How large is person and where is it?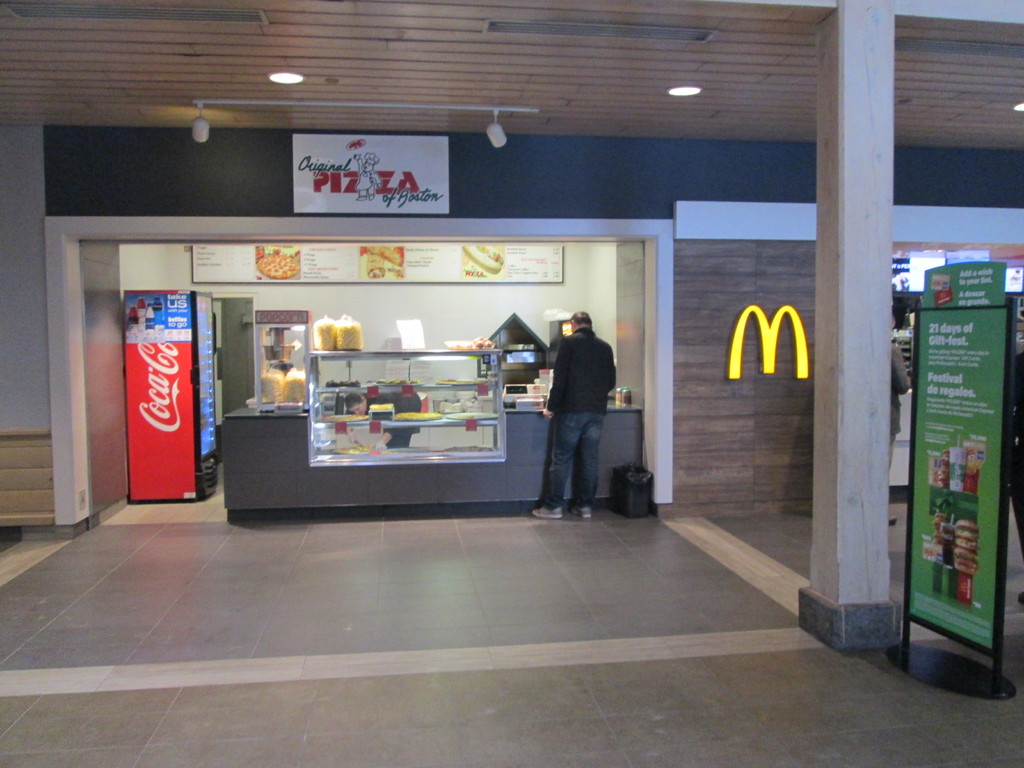
Bounding box: l=344, t=391, r=422, b=448.
